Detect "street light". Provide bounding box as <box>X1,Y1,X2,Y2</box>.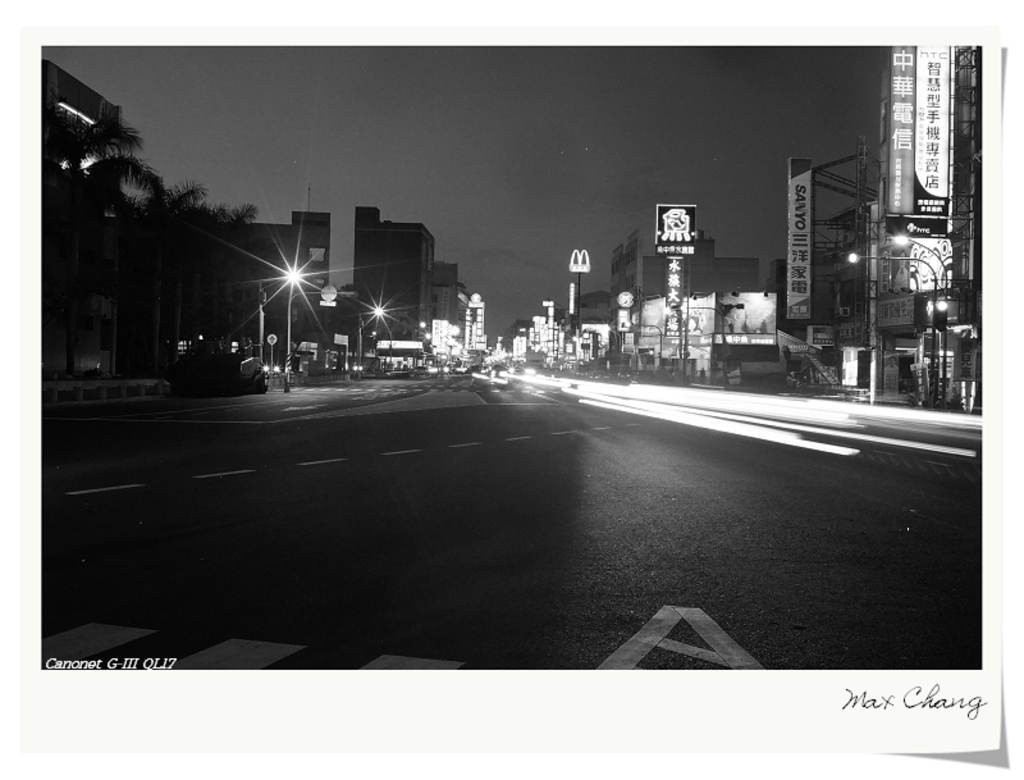
<box>618,320,662,364</box>.
